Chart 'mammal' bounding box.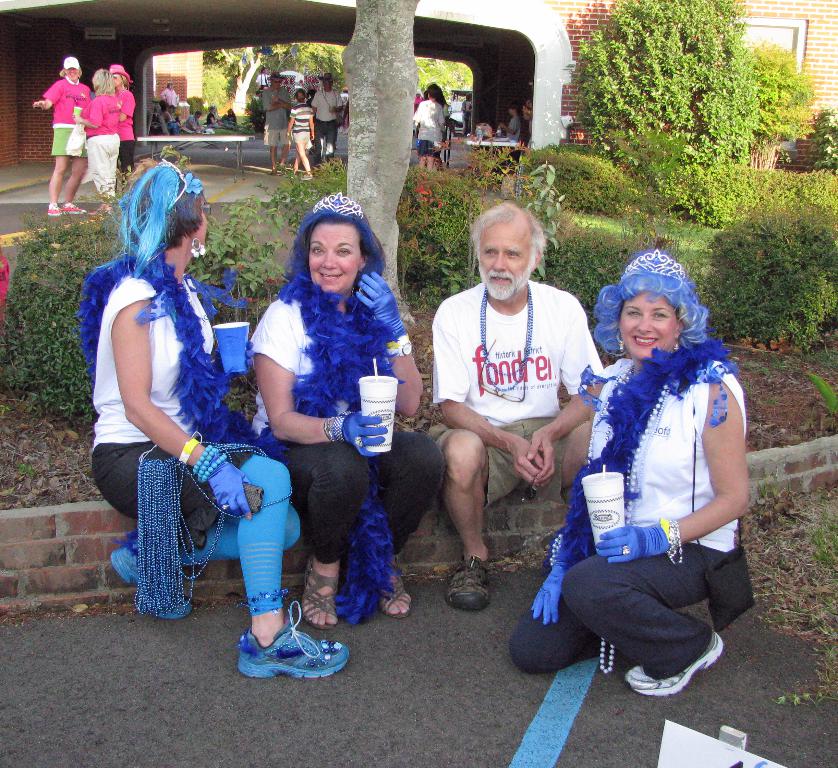
Charted: 248, 189, 448, 628.
